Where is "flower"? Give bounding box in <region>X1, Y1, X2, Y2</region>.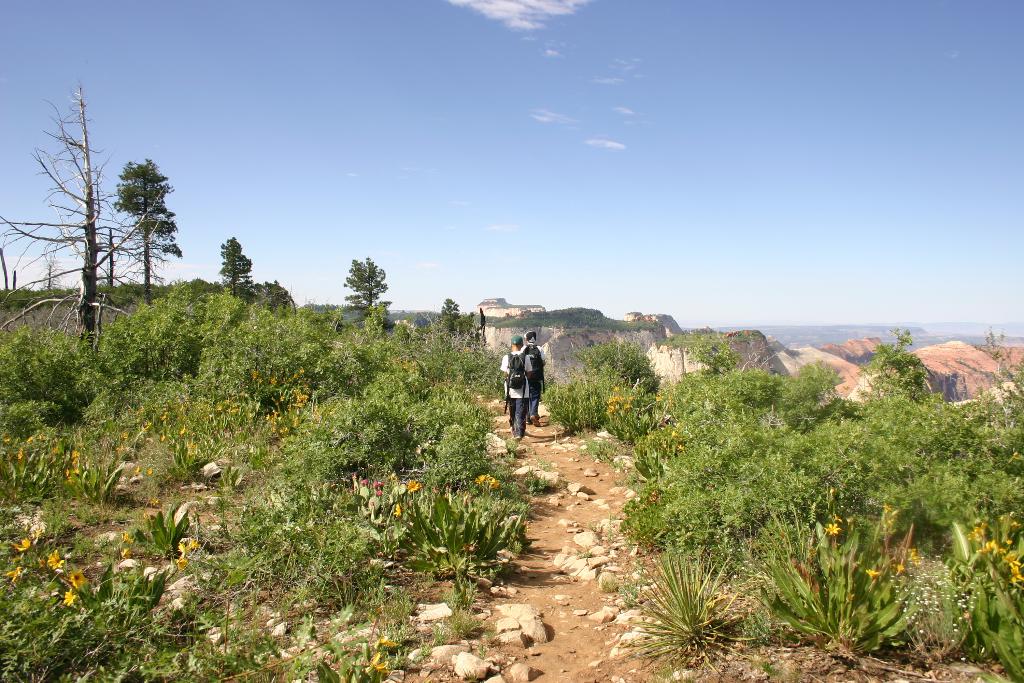
<region>190, 536, 200, 551</region>.
